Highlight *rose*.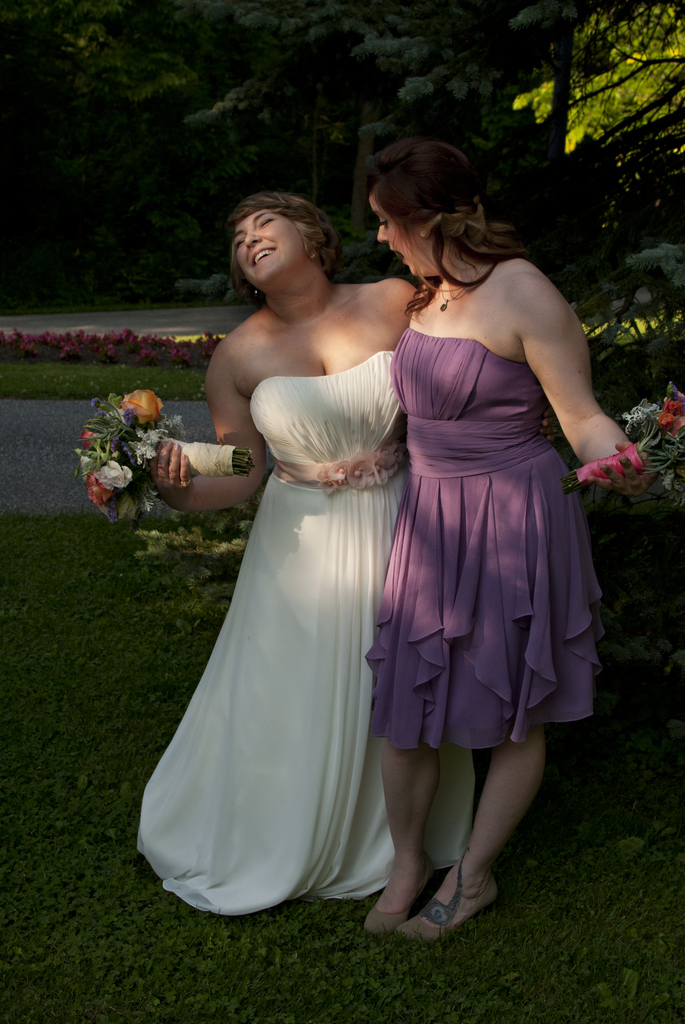
Highlighted region: l=87, t=474, r=111, b=505.
